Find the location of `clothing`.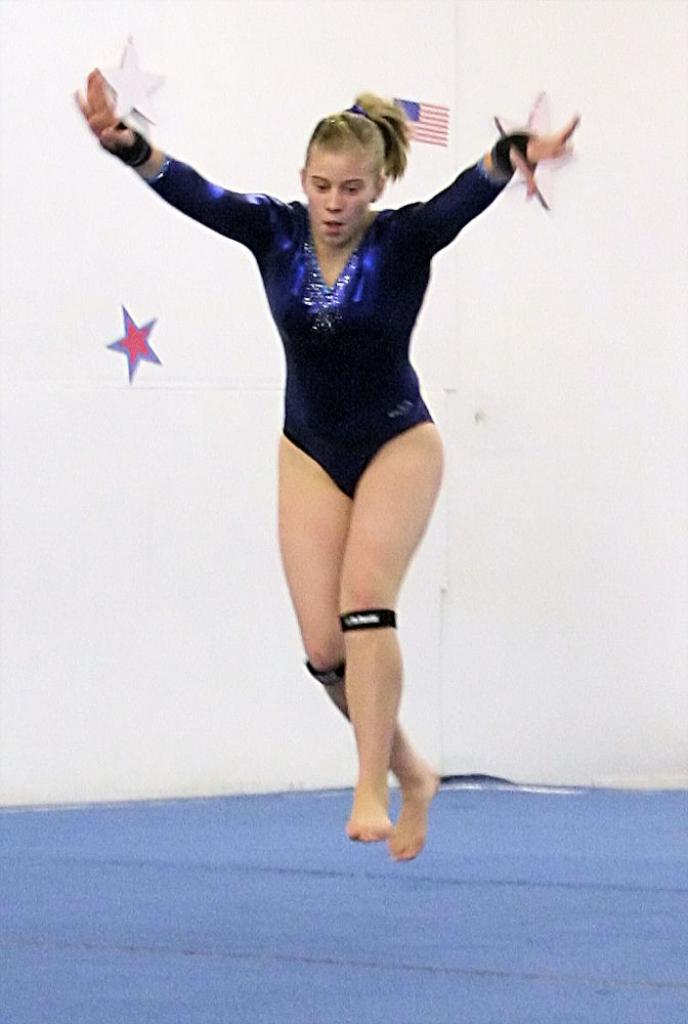
Location: 110/125/554/505.
